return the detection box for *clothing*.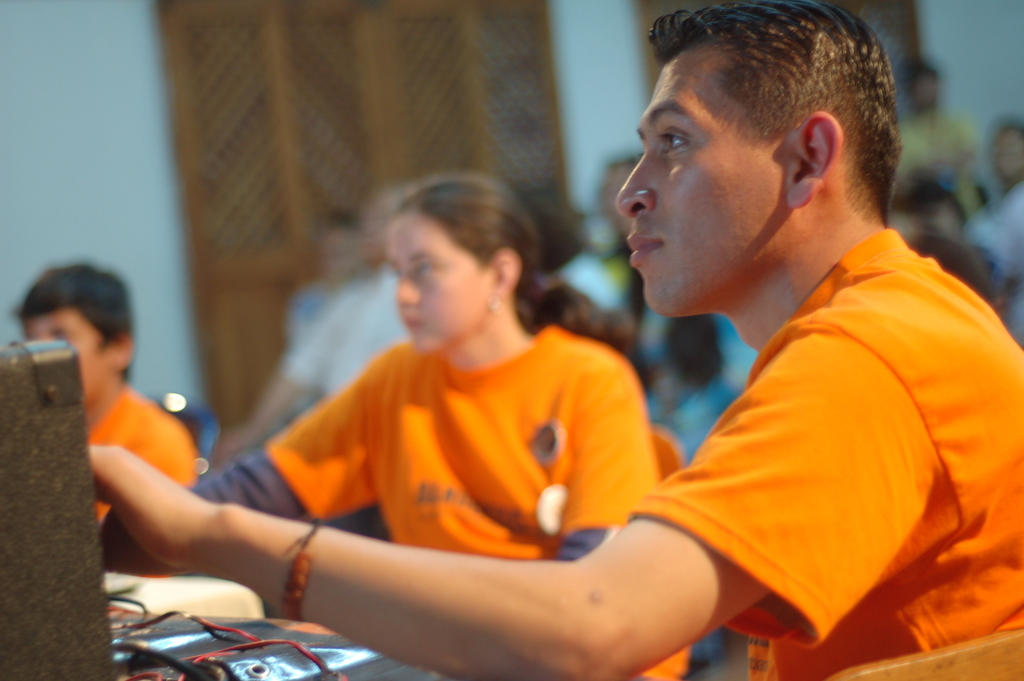
pyautogui.locateOnScreen(83, 385, 209, 518).
